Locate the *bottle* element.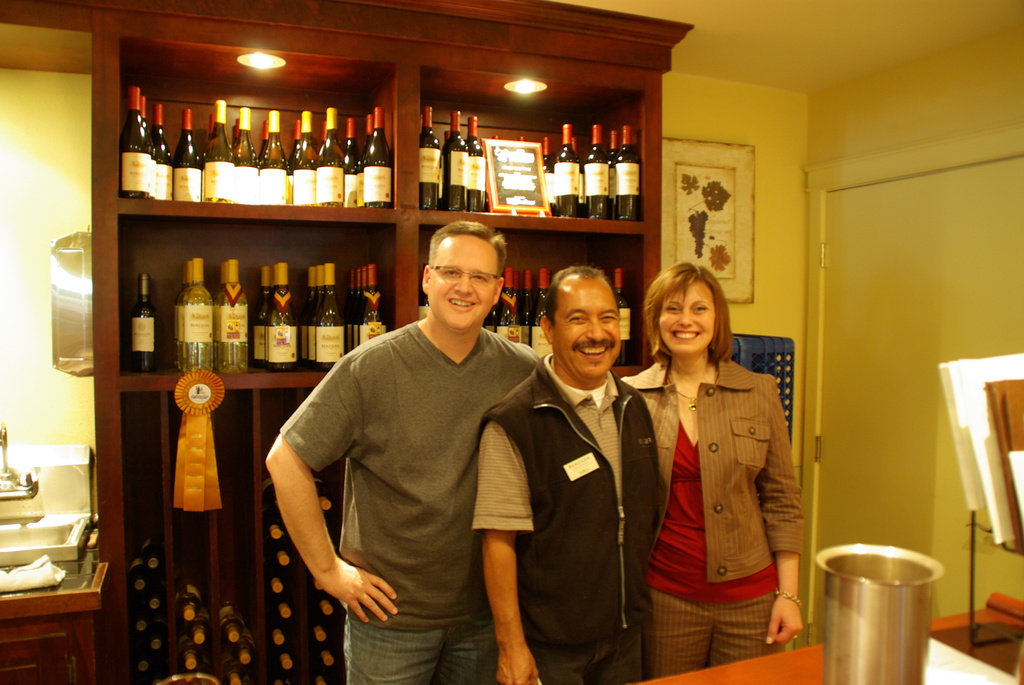
Element bbox: x1=186 y1=613 x2=211 y2=647.
